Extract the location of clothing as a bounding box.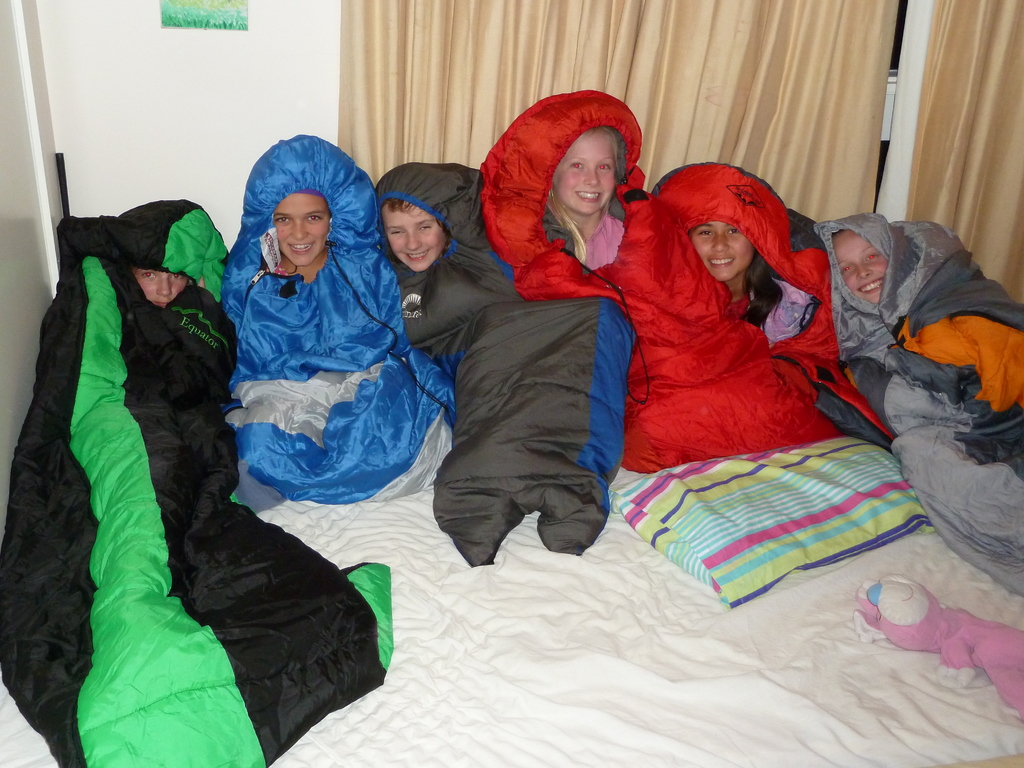
crop(813, 208, 1023, 600).
